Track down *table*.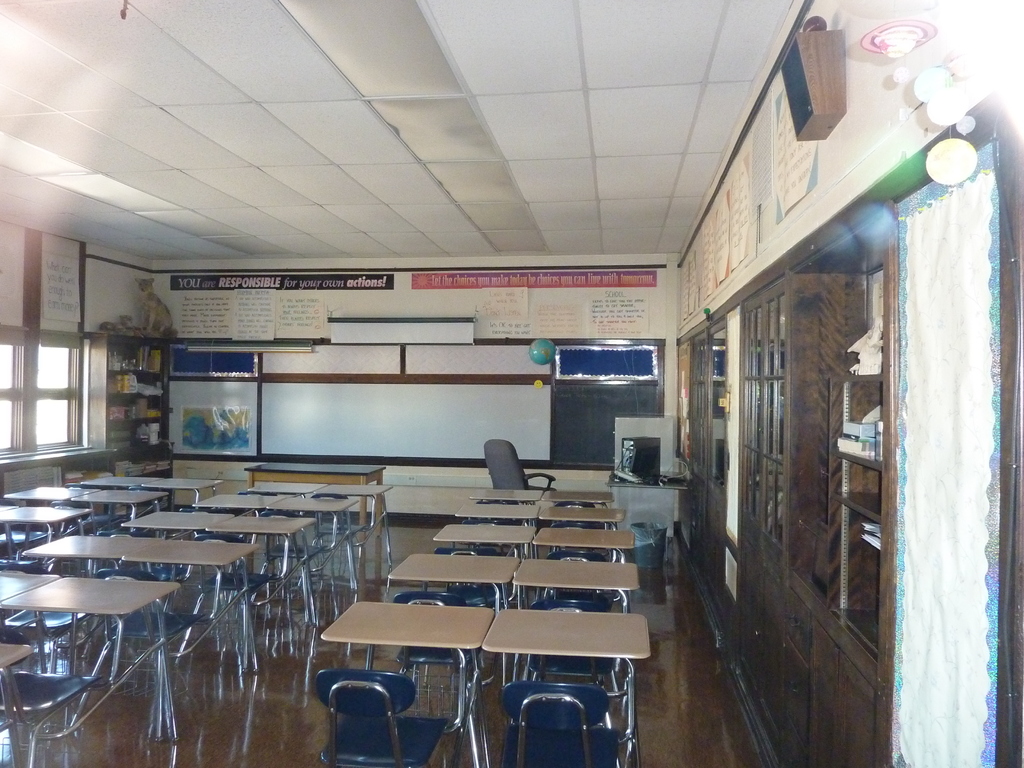
Tracked to 1,580,178,689.
